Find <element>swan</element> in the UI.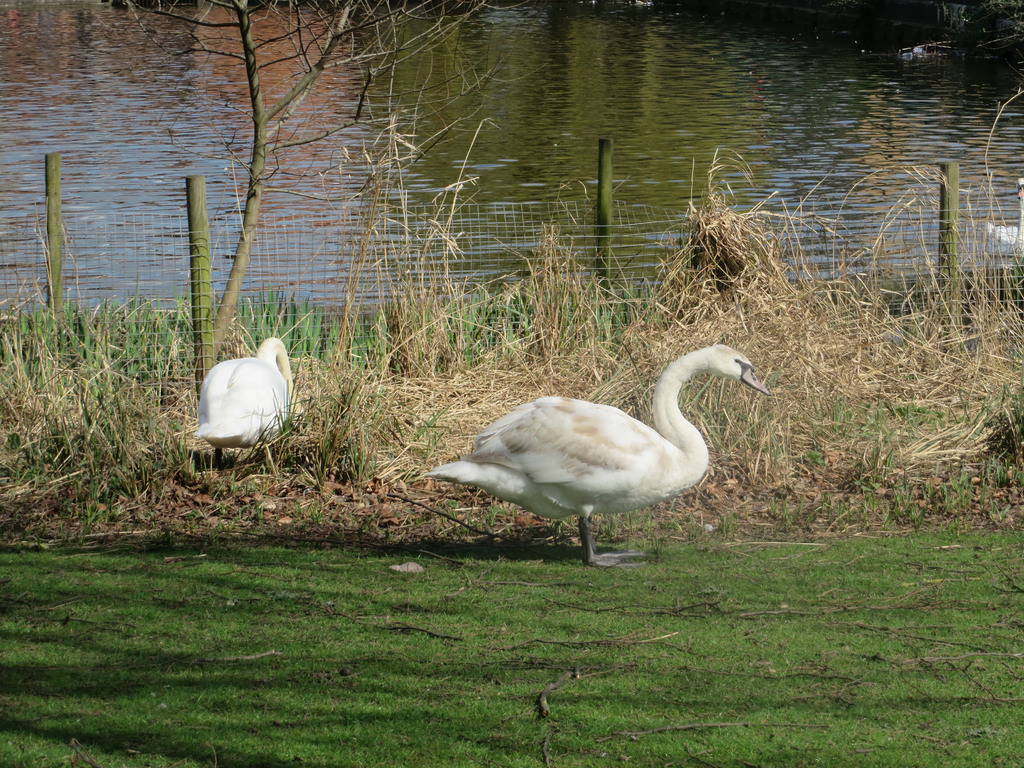
UI element at detection(417, 337, 768, 564).
